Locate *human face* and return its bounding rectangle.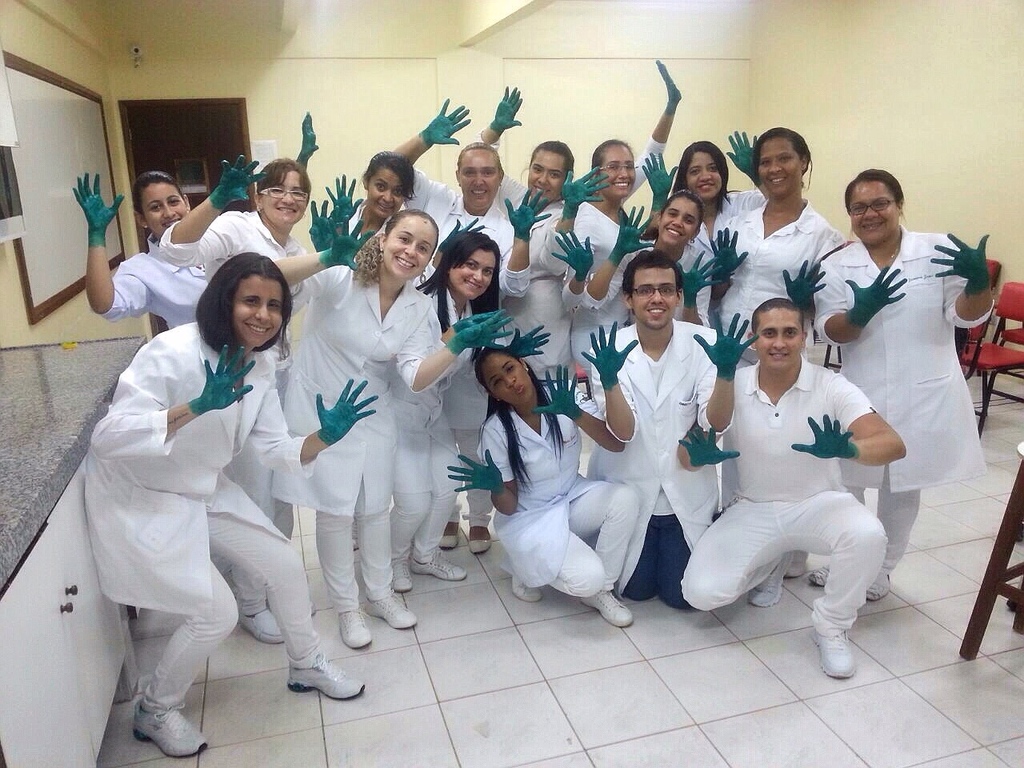
142,183,189,235.
